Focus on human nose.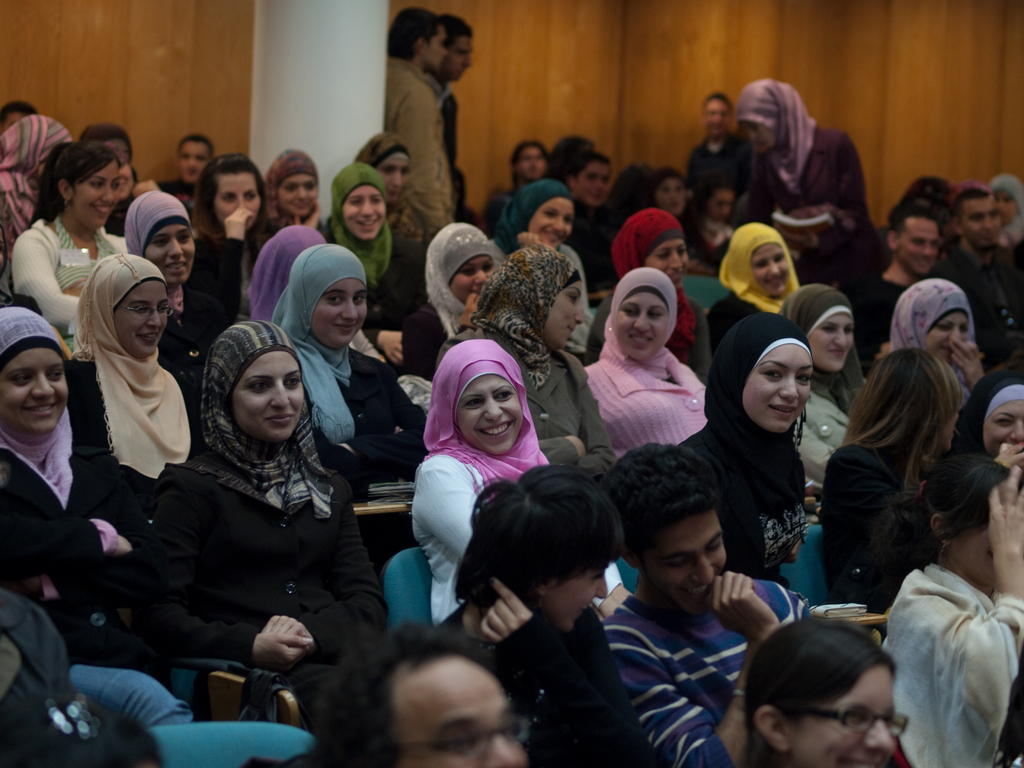
Focused at select_region(296, 191, 301, 203).
